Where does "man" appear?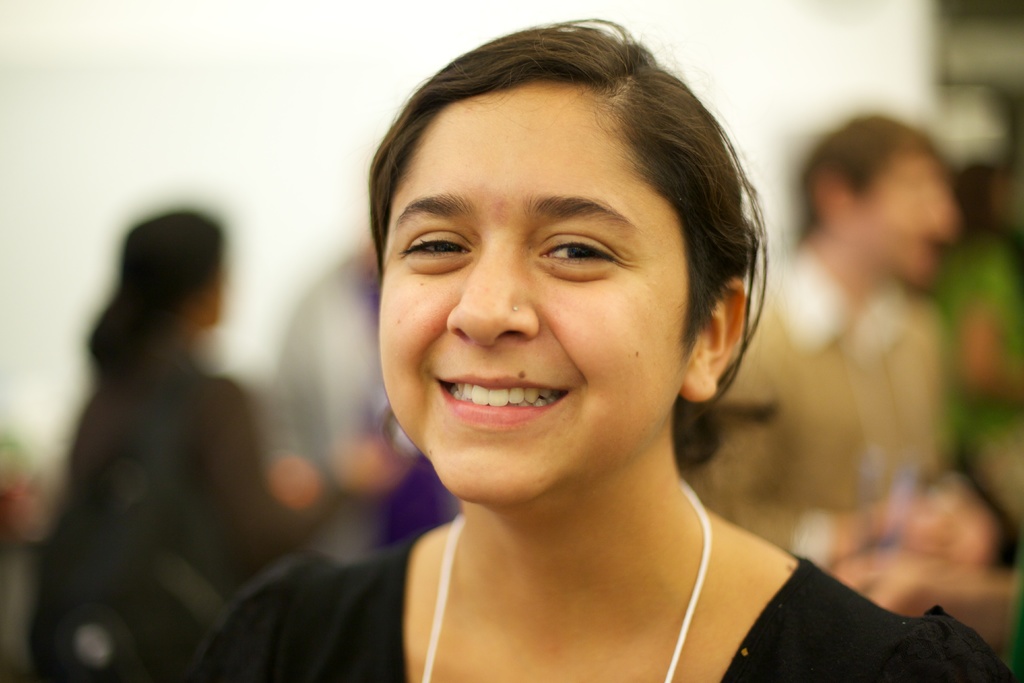
Appears at Rect(691, 110, 1009, 570).
